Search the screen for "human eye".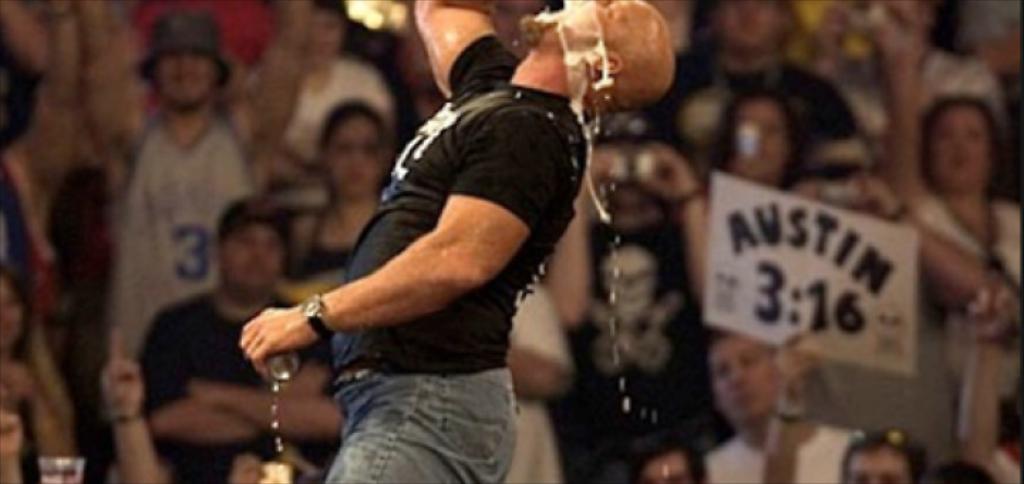
Found at box=[600, 1, 617, 21].
